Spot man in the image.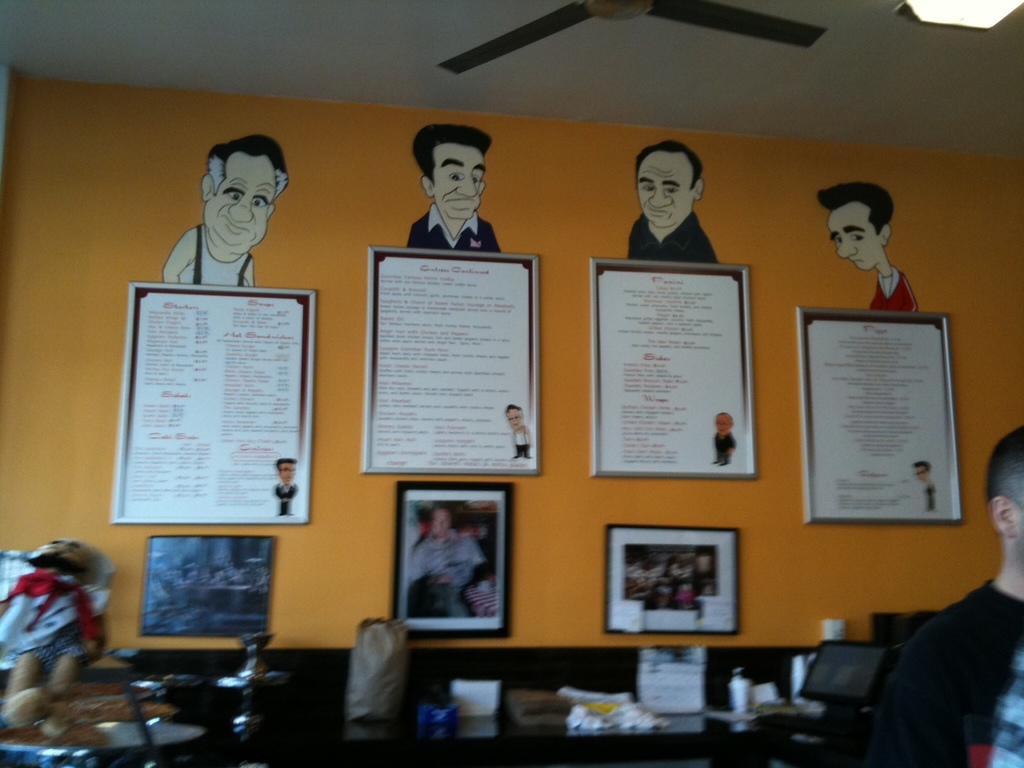
man found at bbox(393, 150, 505, 245).
